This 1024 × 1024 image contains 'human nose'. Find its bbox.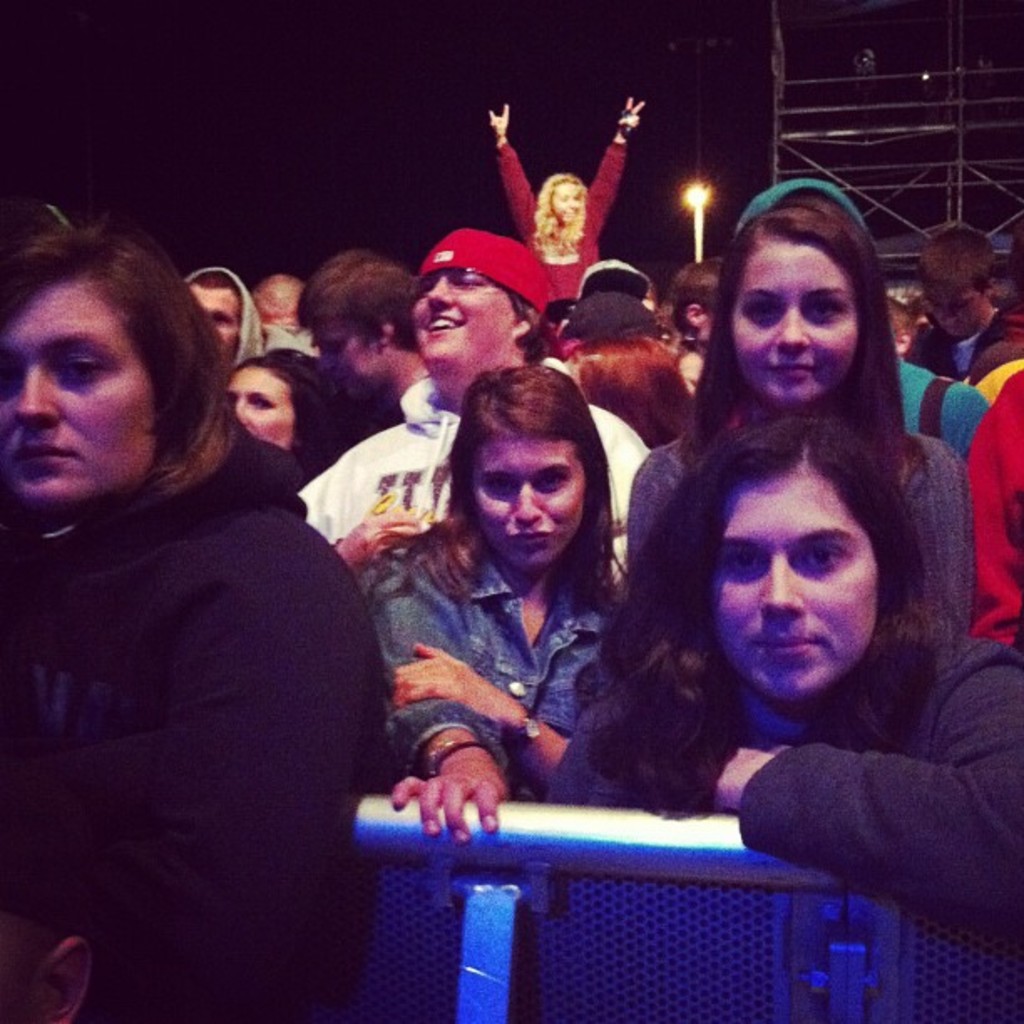
l=229, t=395, r=249, b=425.
